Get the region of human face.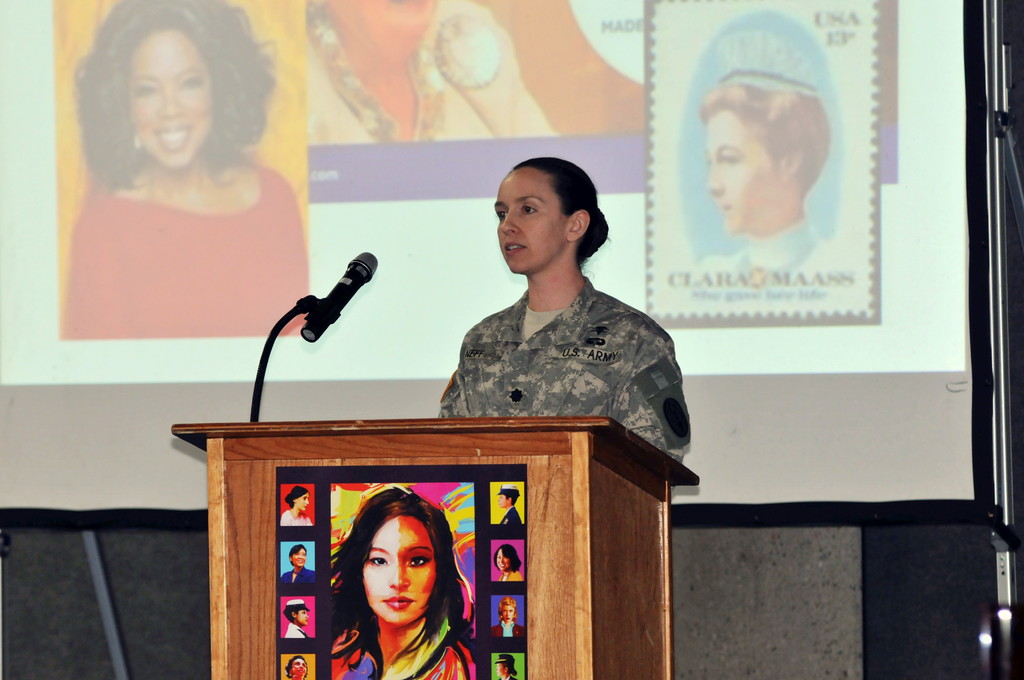
292:660:308:676.
